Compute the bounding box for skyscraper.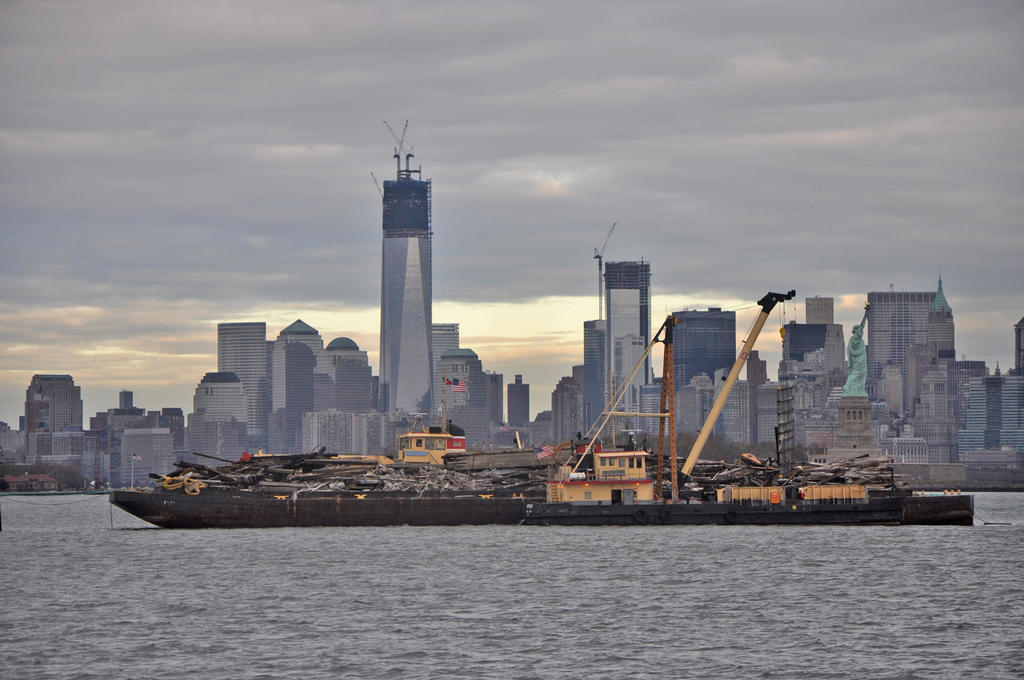
locate(356, 113, 462, 419).
